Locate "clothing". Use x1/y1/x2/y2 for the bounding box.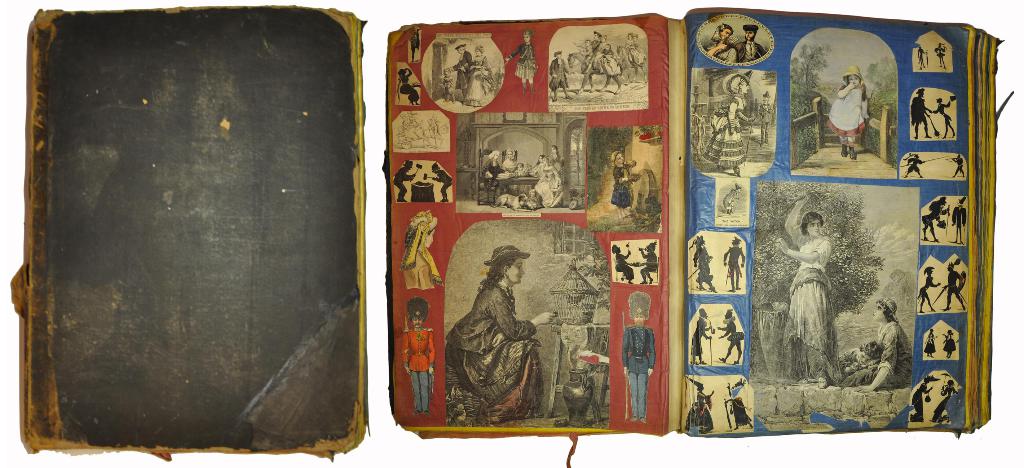
606/165/640/211.
